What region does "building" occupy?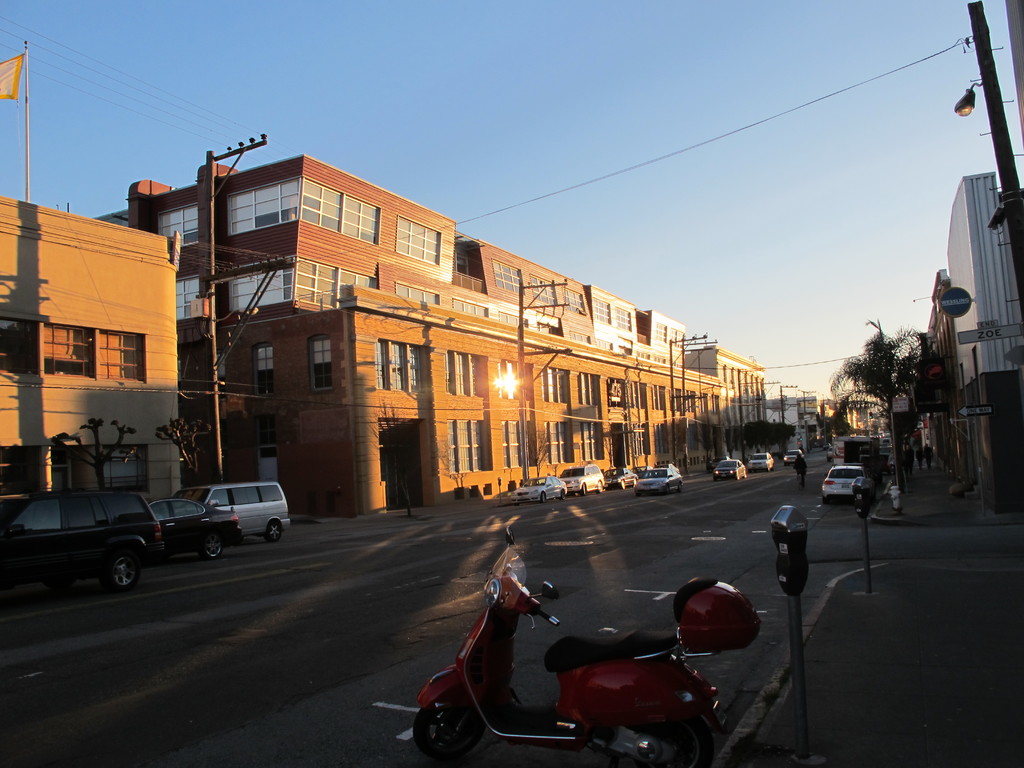
[0, 198, 182, 508].
